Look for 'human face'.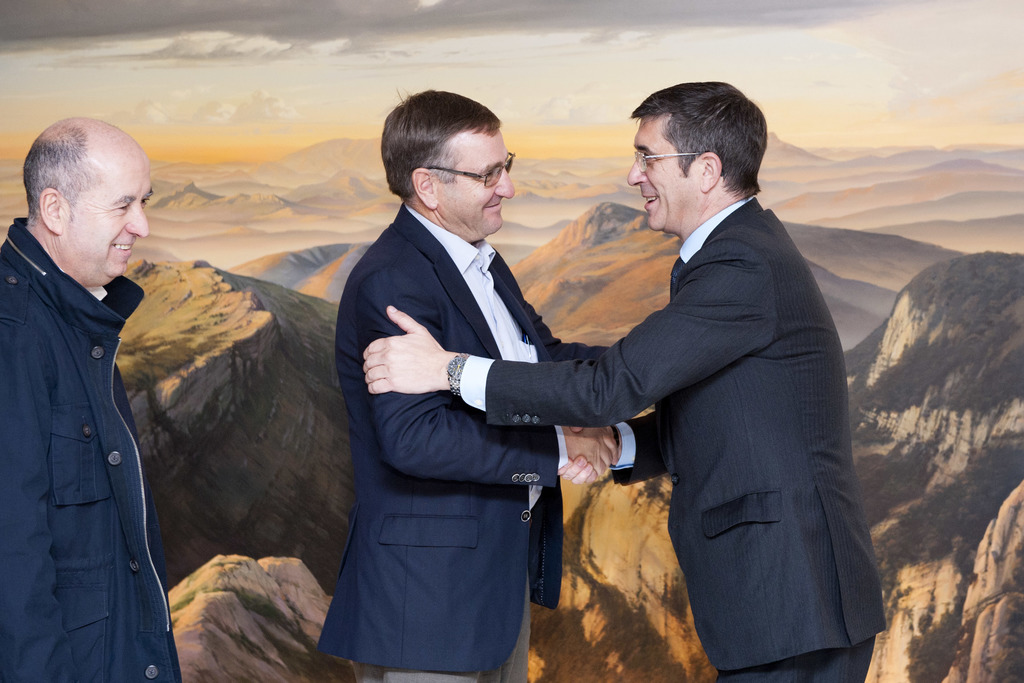
Found: [435,131,514,232].
